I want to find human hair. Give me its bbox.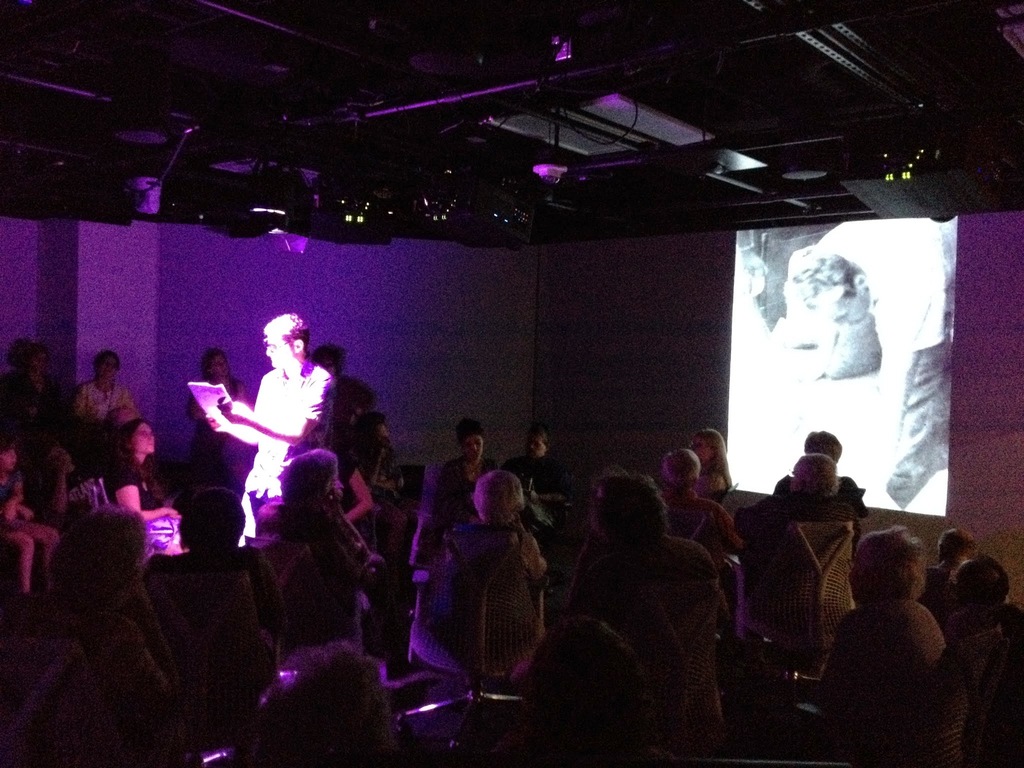
select_region(807, 429, 843, 463).
